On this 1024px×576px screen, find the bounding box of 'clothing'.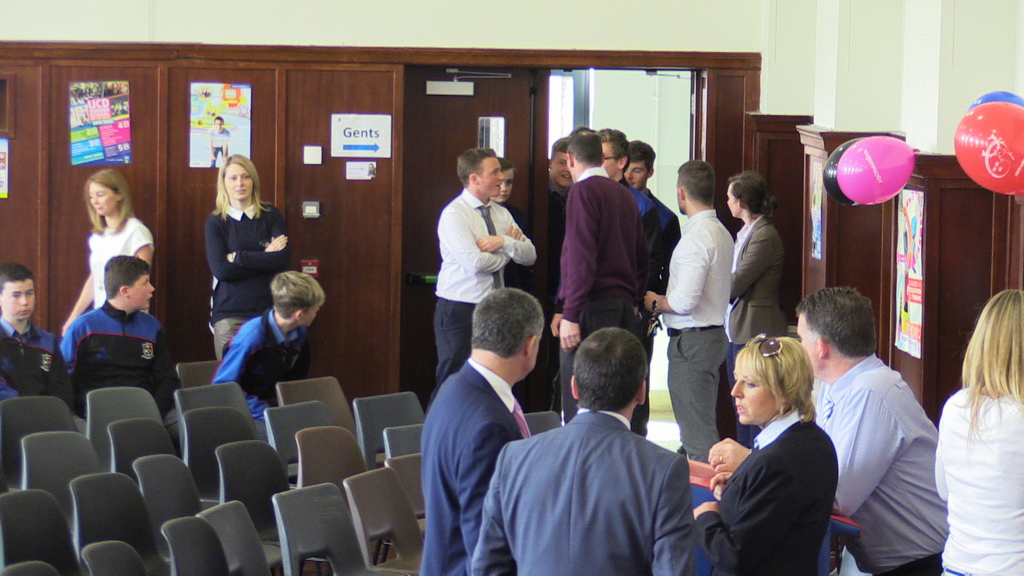
Bounding box: bbox=(500, 199, 527, 287).
